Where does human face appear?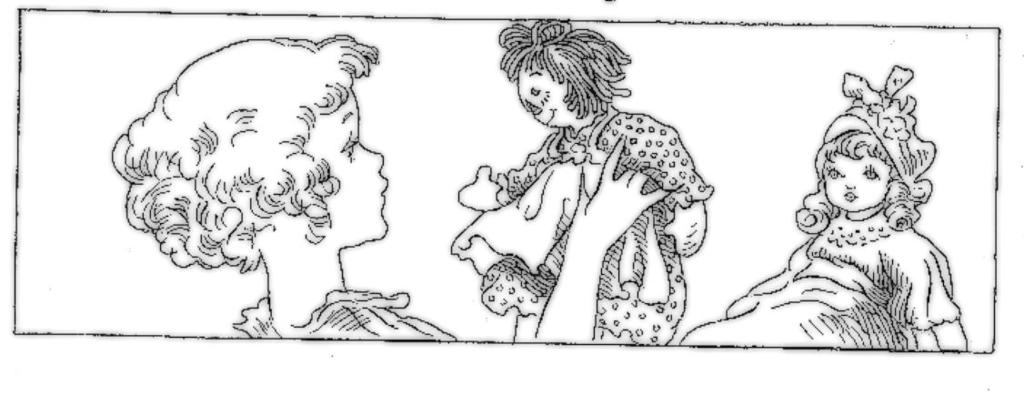
Appears at crop(301, 82, 389, 239).
